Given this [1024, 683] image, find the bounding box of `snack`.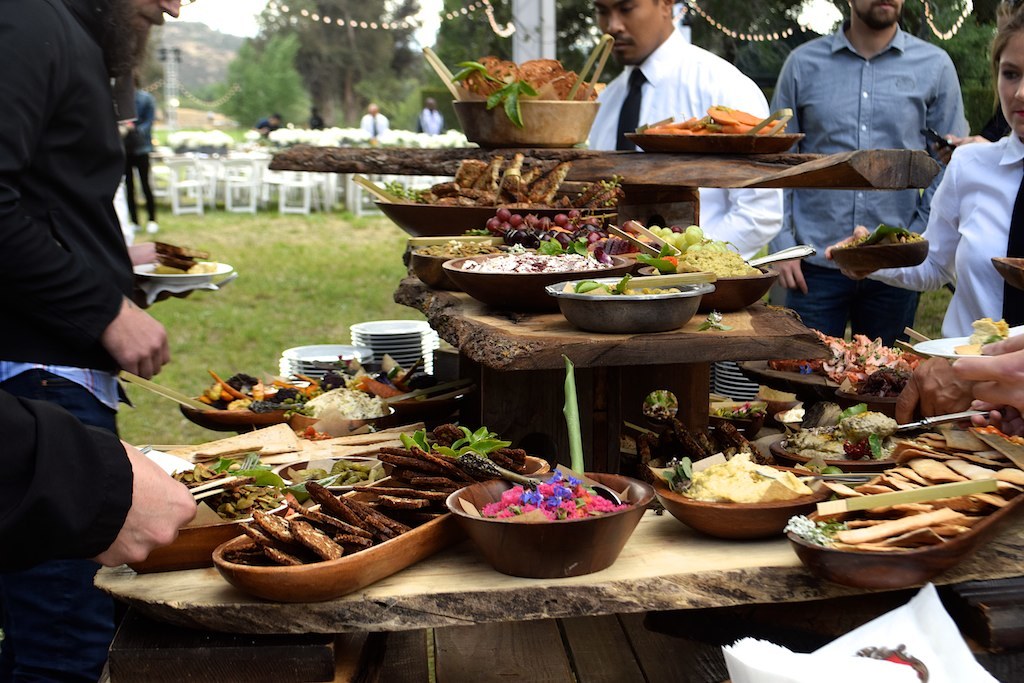
[680,457,817,506].
